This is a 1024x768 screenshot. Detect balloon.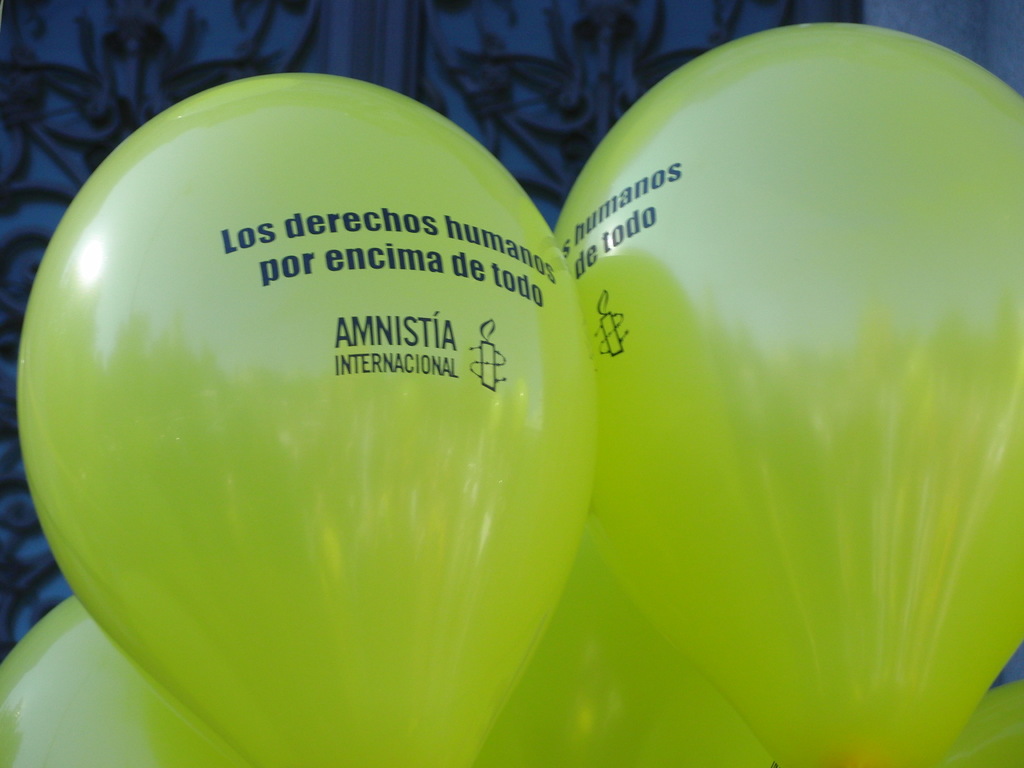
934:676:1023:767.
